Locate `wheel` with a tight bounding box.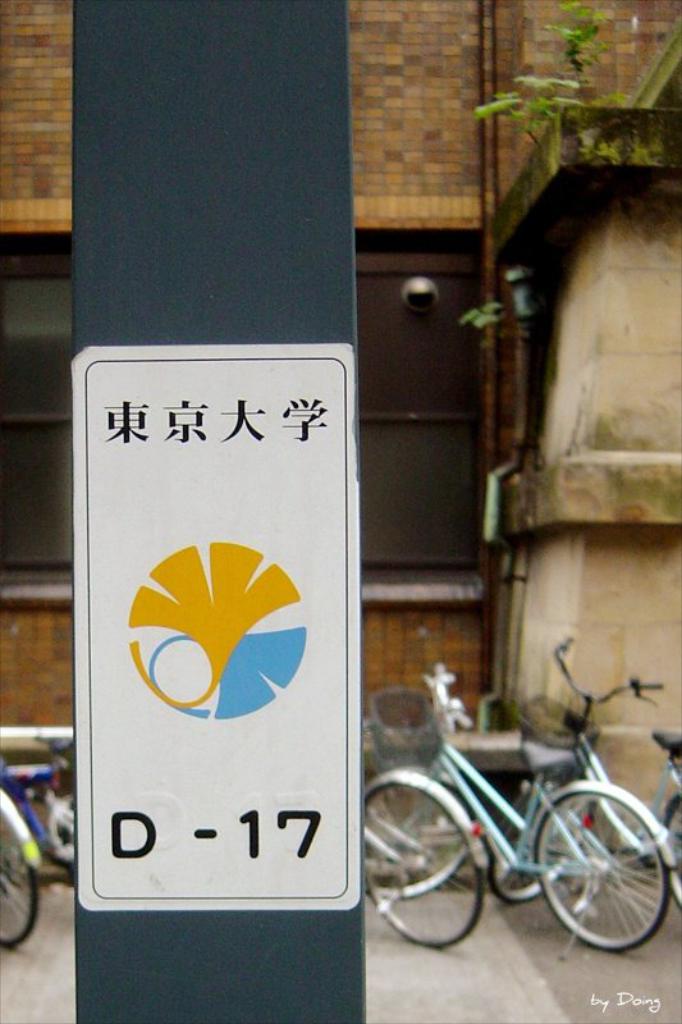
532, 787, 670, 950.
